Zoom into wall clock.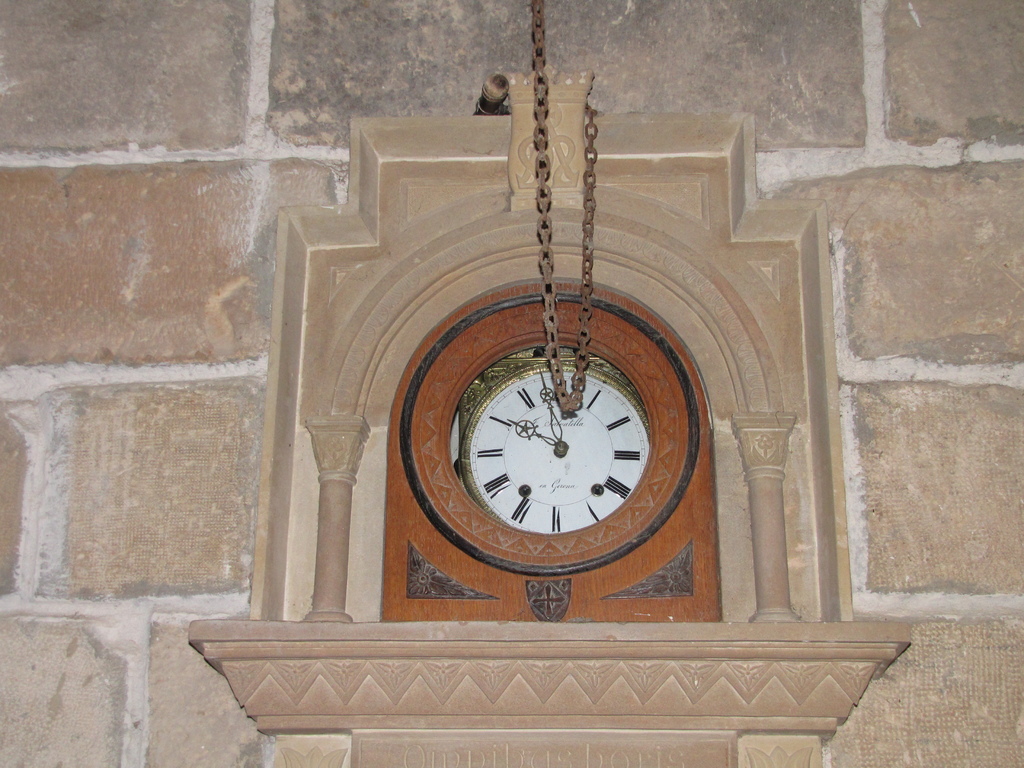
Zoom target: crop(381, 276, 717, 625).
